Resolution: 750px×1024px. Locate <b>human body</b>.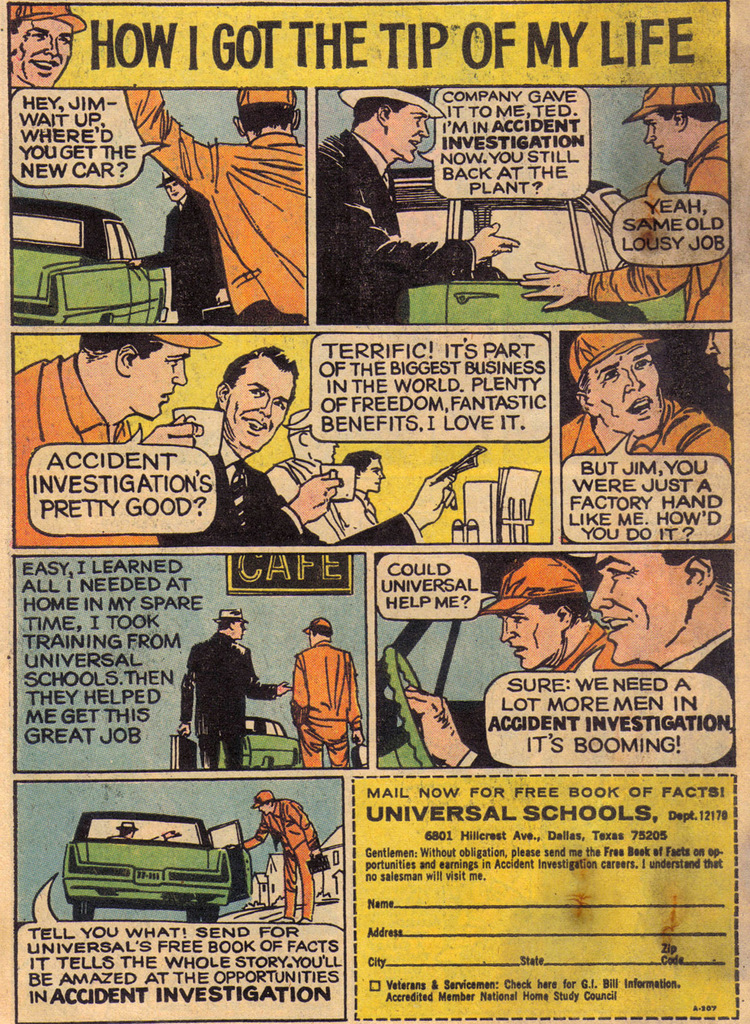
129/165/235/332.
